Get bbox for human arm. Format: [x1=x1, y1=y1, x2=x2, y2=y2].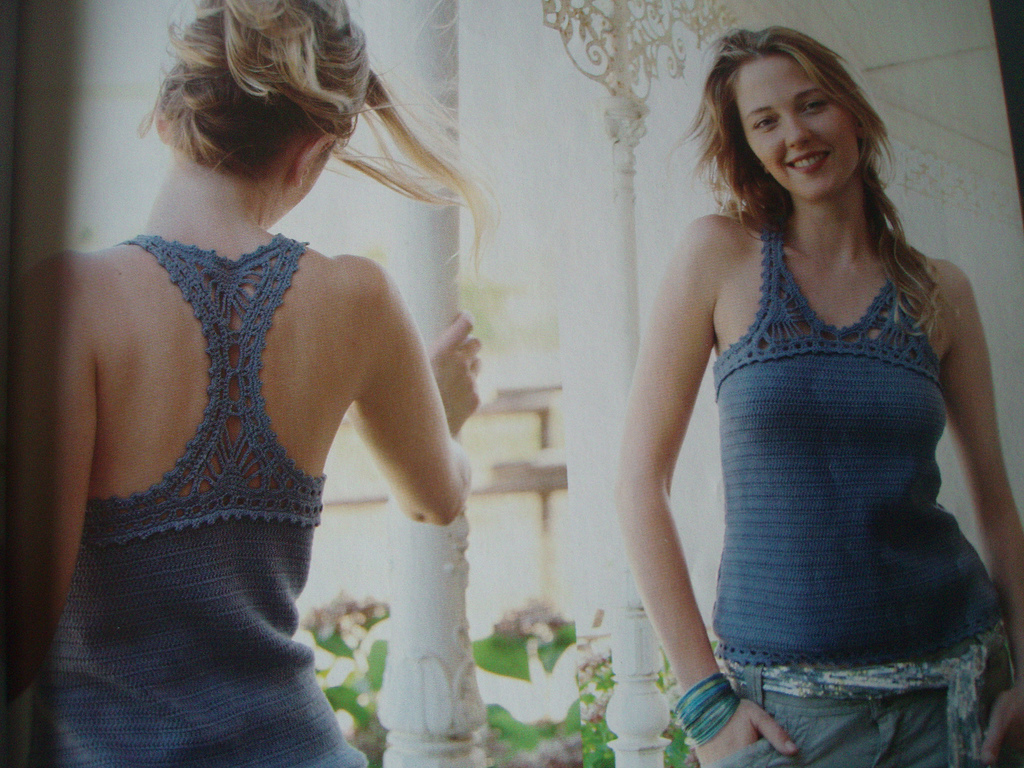
[x1=21, y1=238, x2=107, y2=626].
